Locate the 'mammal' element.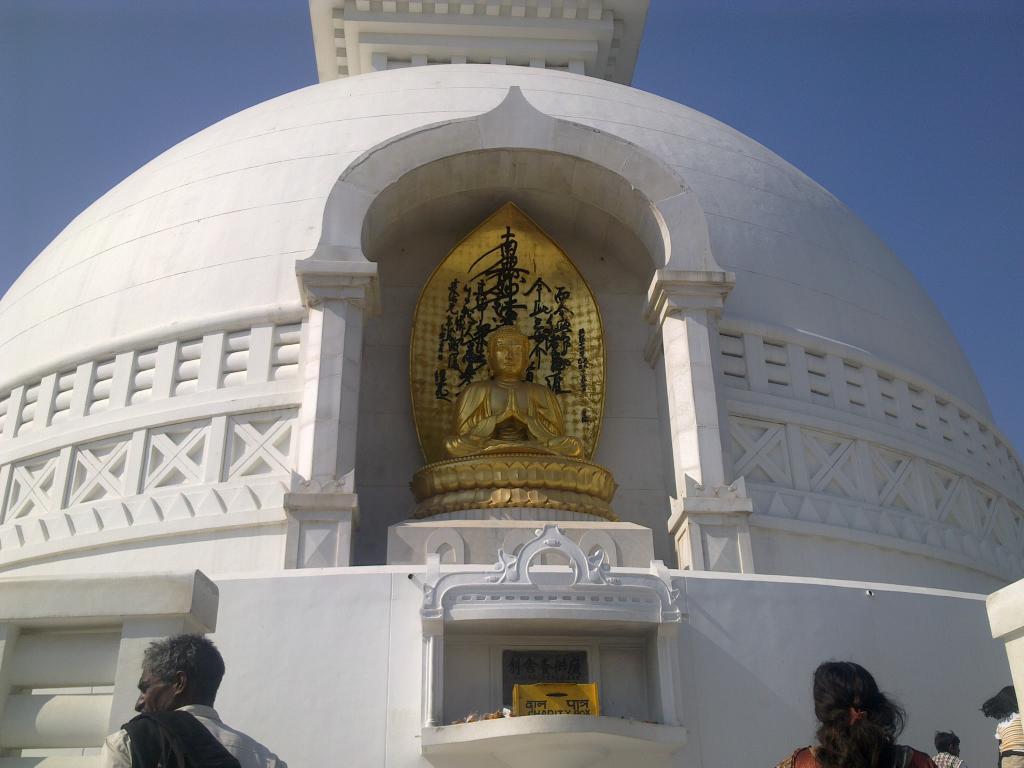
Element bbox: {"x1": 928, "y1": 733, "x2": 969, "y2": 767}.
